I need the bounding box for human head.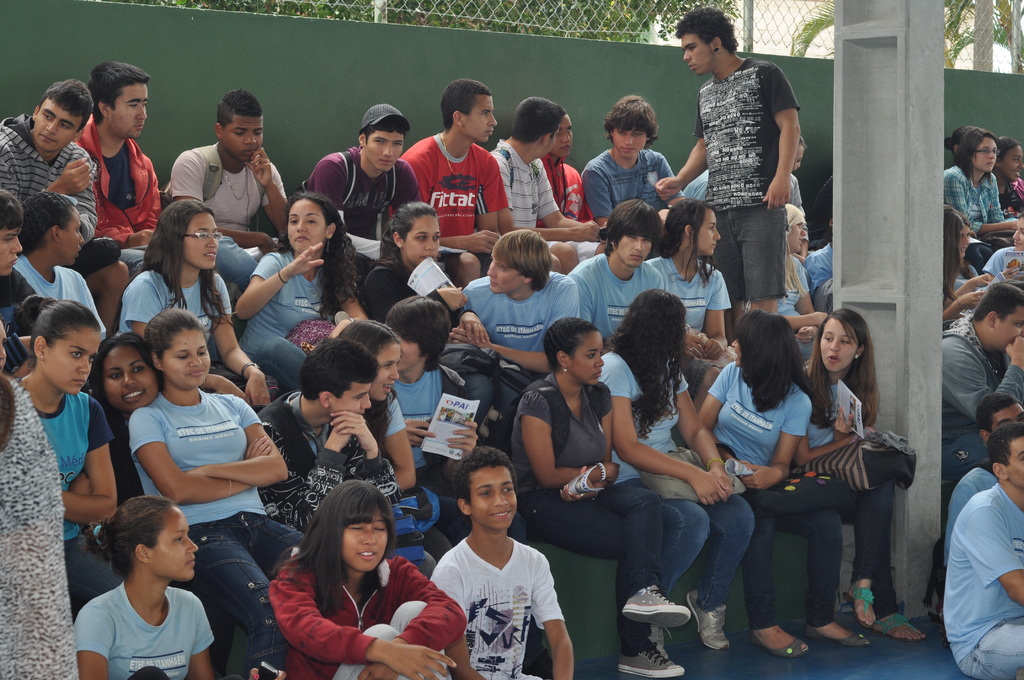
Here it is: x1=554, y1=109, x2=575, y2=159.
